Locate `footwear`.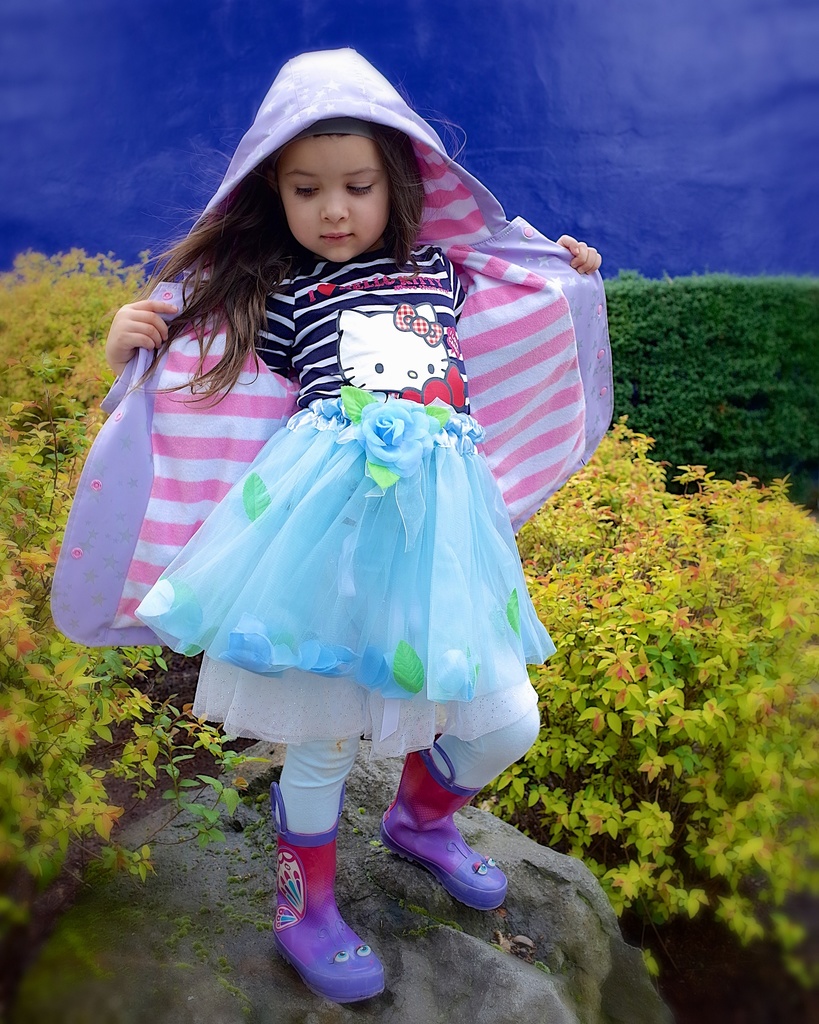
Bounding box: bbox=(277, 781, 395, 1000).
